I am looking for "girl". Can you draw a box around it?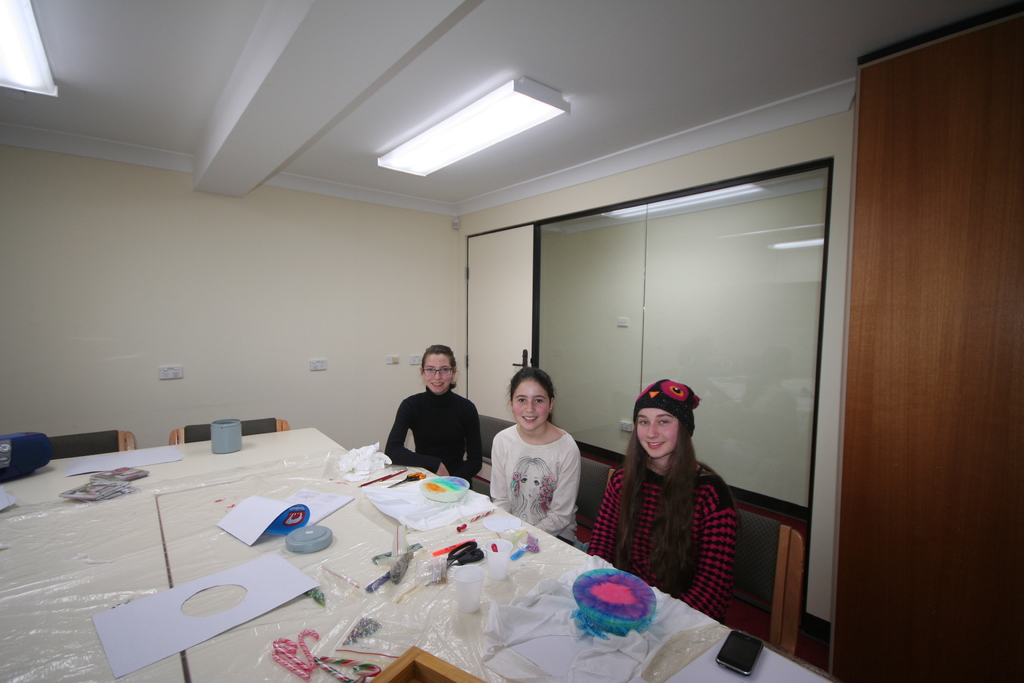
Sure, the bounding box is x1=593, y1=377, x2=742, y2=609.
